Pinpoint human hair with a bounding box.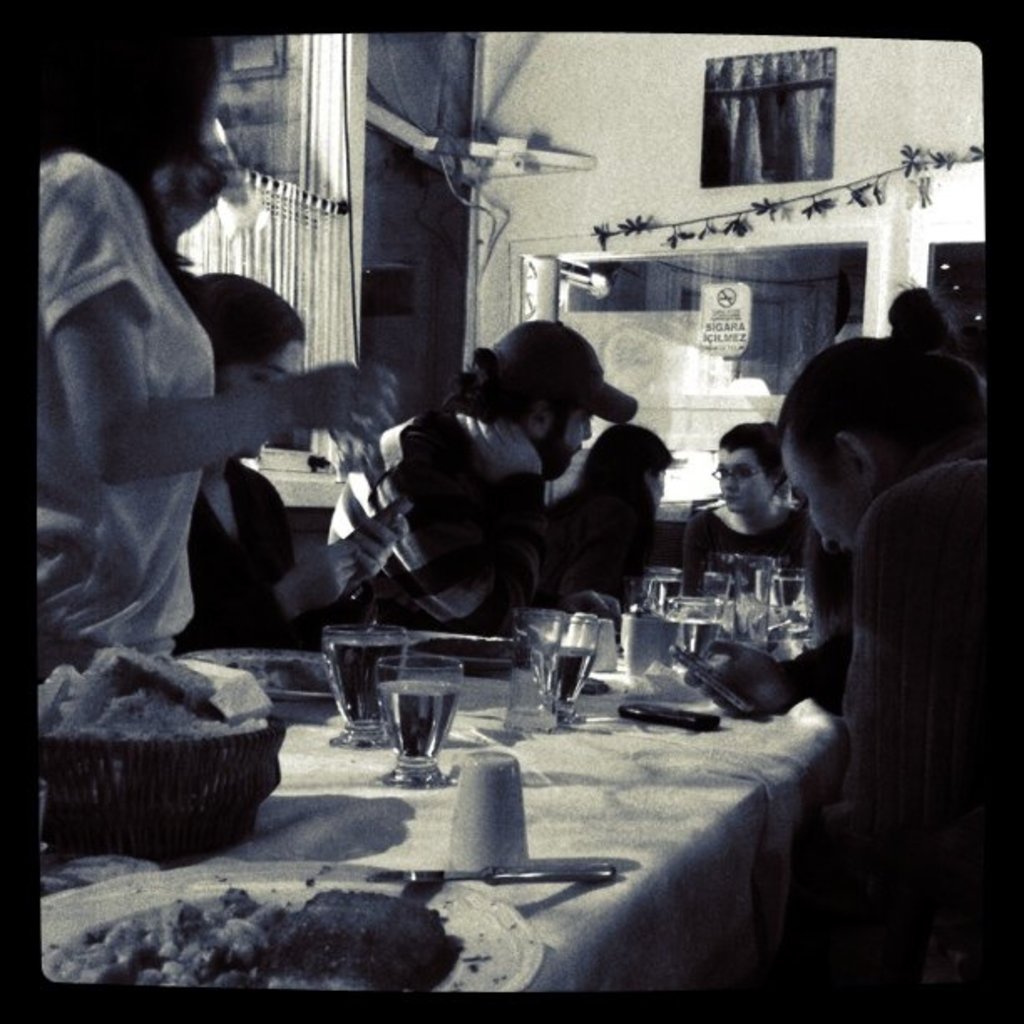
[194,269,308,363].
